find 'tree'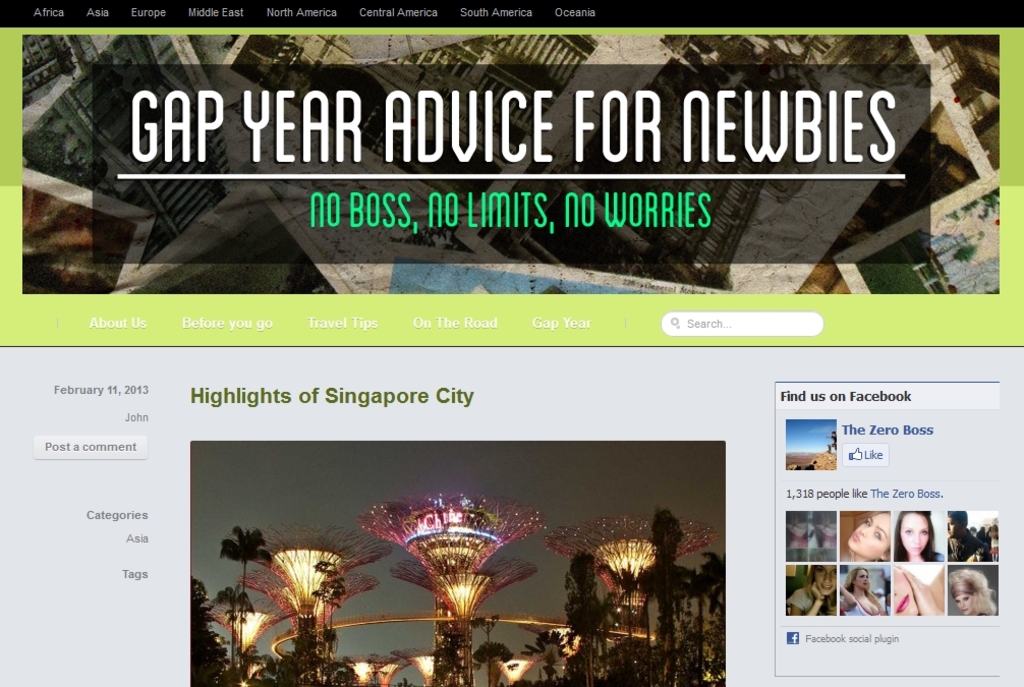
[307, 557, 351, 680]
